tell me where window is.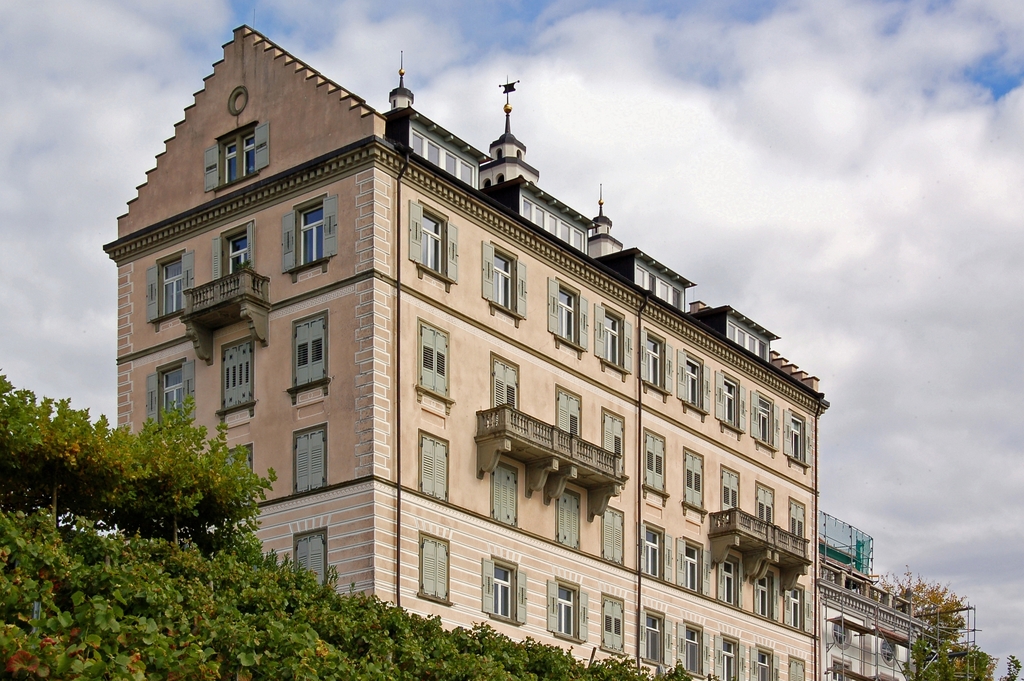
window is at l=641, t=609, r=669, b=669.
